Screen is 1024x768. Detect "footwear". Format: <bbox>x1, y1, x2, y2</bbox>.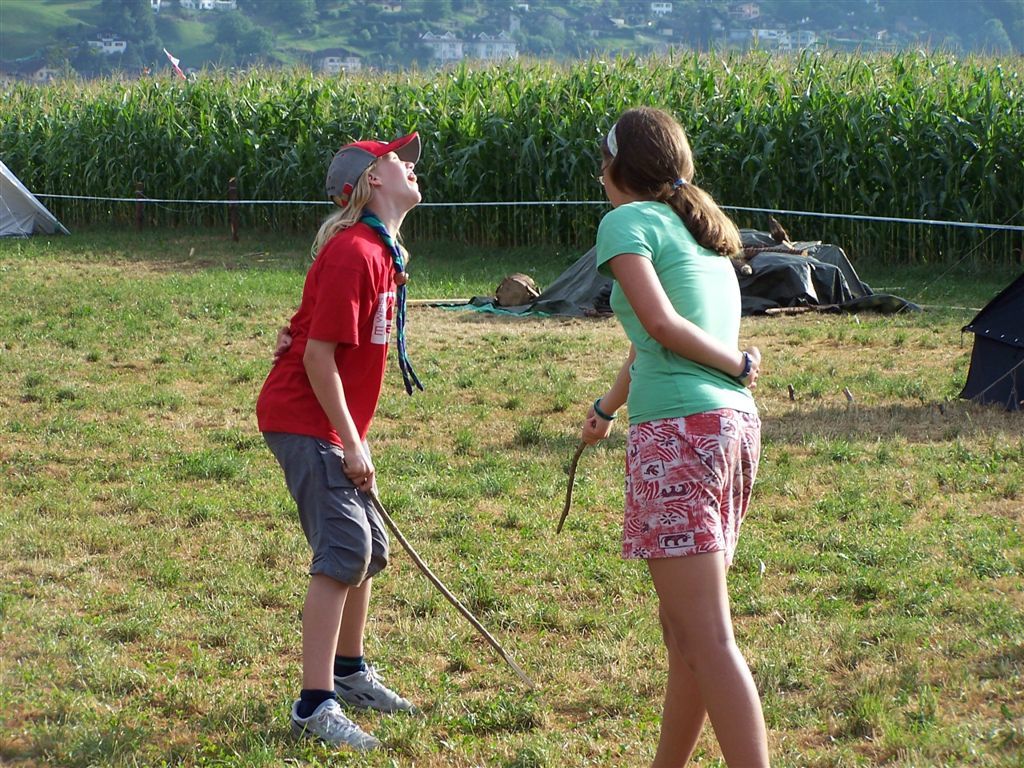
<bbox>329, 663, 420, 714</bbox>.
